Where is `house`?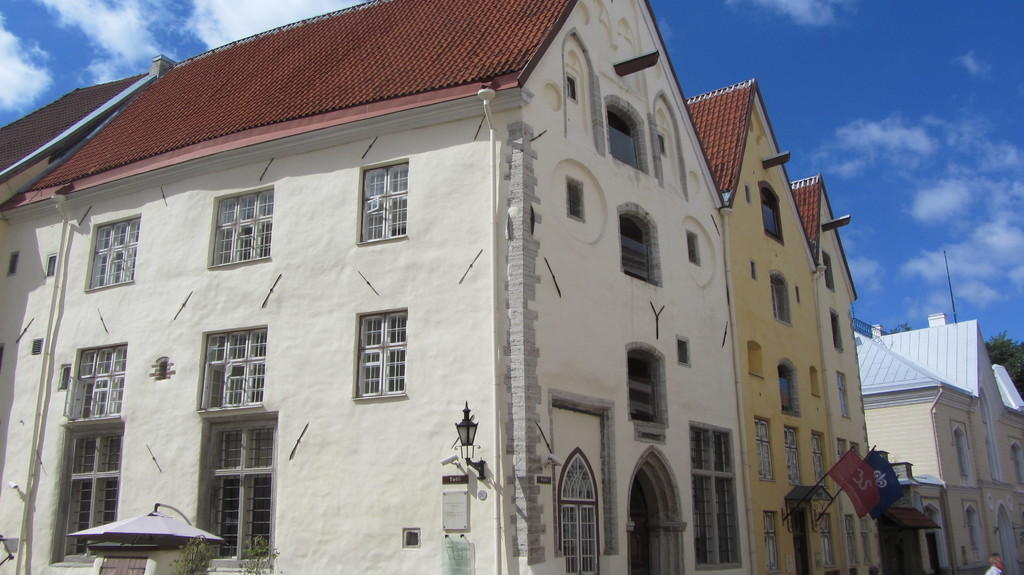
{"x1": 852, "y1": 308, "x2": 1023, "y2": 574}.
